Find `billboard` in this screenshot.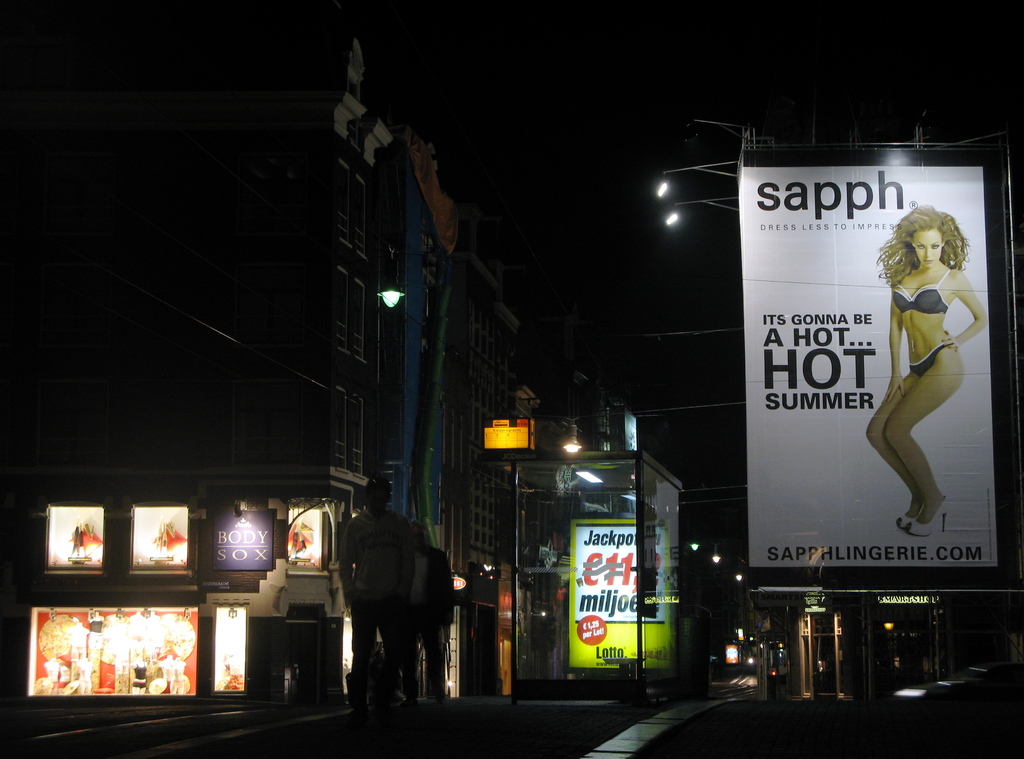
The bounding box for `billboard` is (left=209, top=505, right=273, bottom=571).
